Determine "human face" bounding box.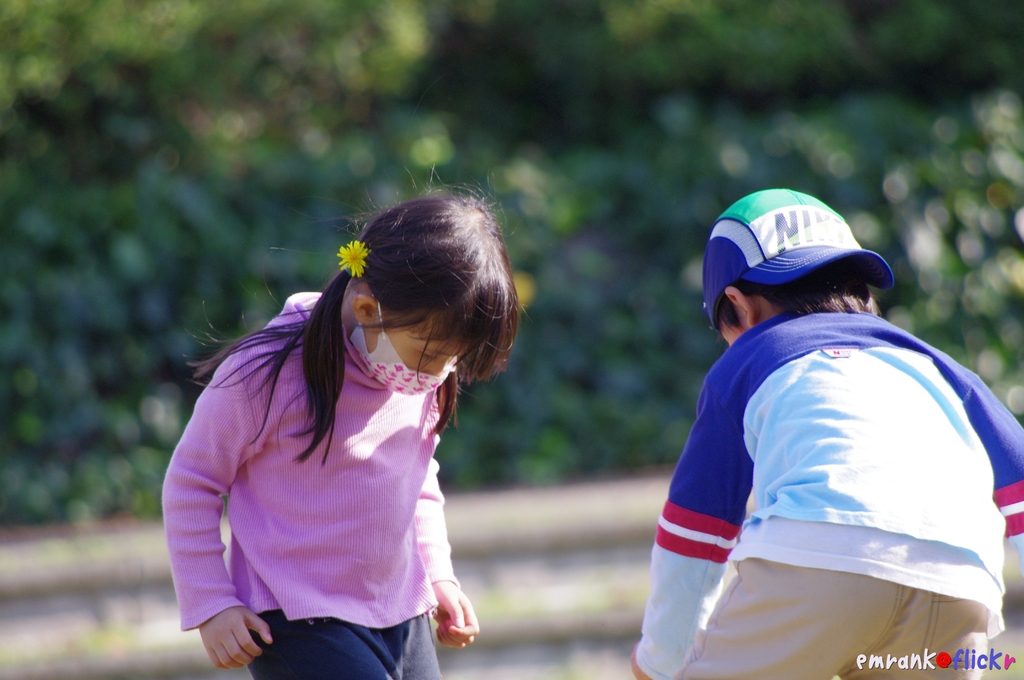
Determined: l=717, t=321, r=745, b=344.
